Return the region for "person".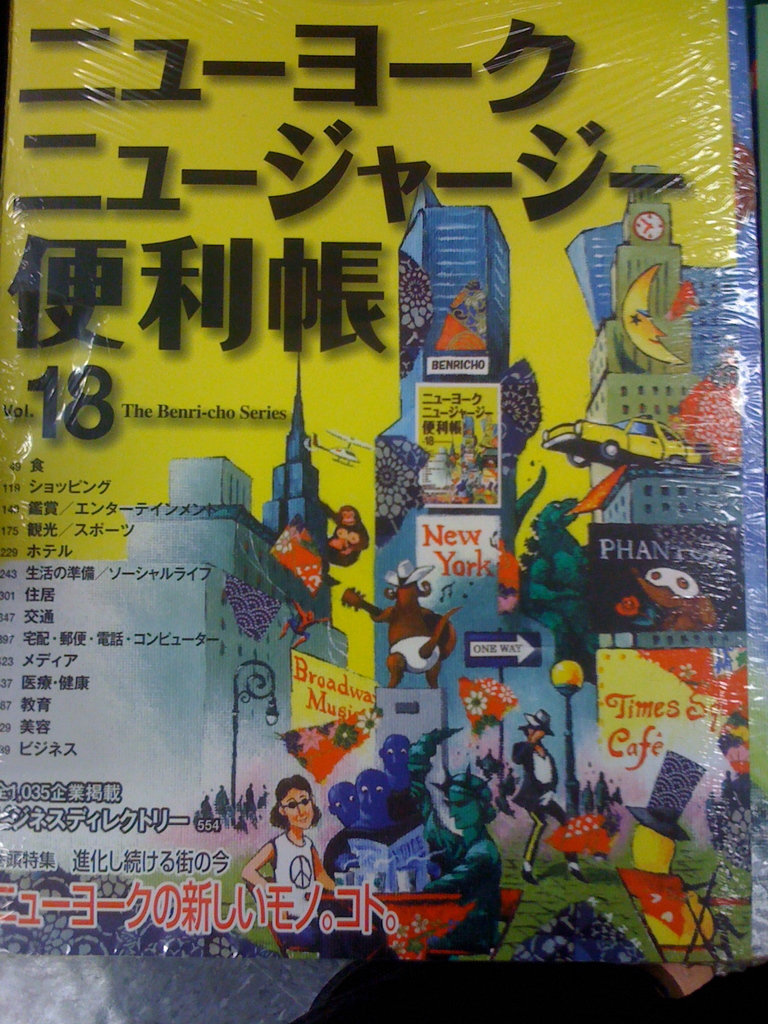
241/774/383/948.
